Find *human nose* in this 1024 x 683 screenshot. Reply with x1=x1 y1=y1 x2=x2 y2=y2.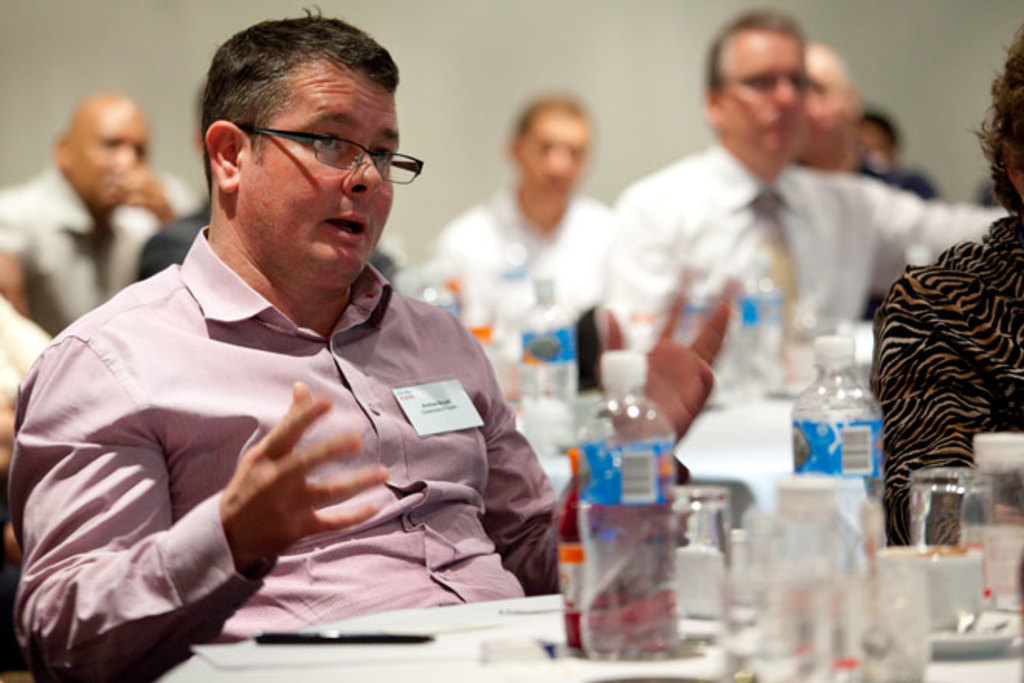
x1=110 y1=151 x2=138 y2=177.
